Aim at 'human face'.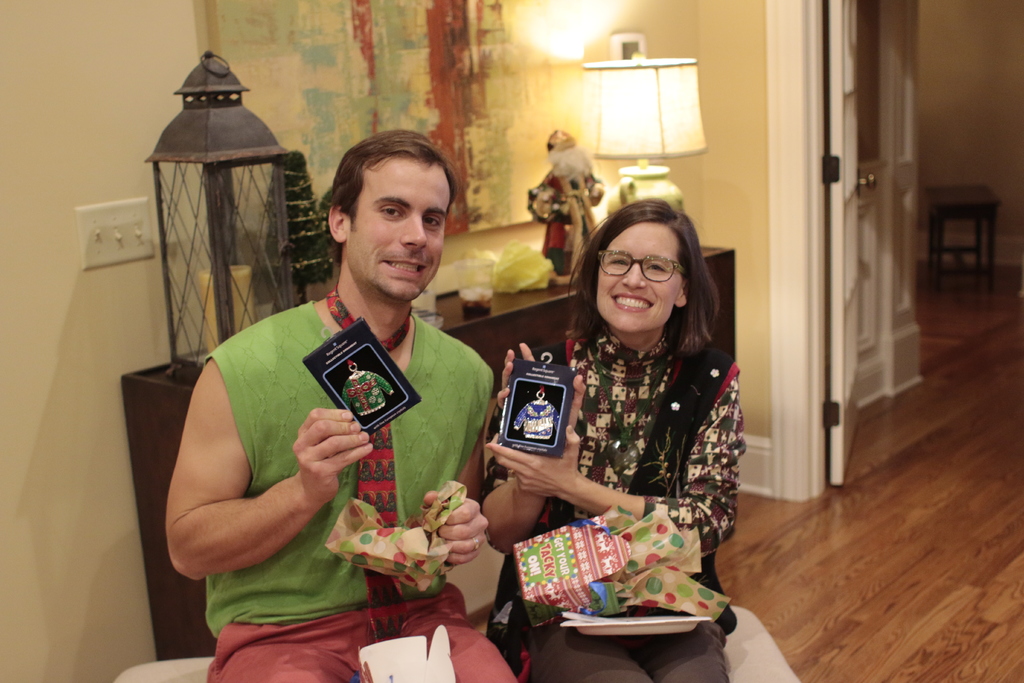
Aimed at detection(596, 225, 679, 330).
